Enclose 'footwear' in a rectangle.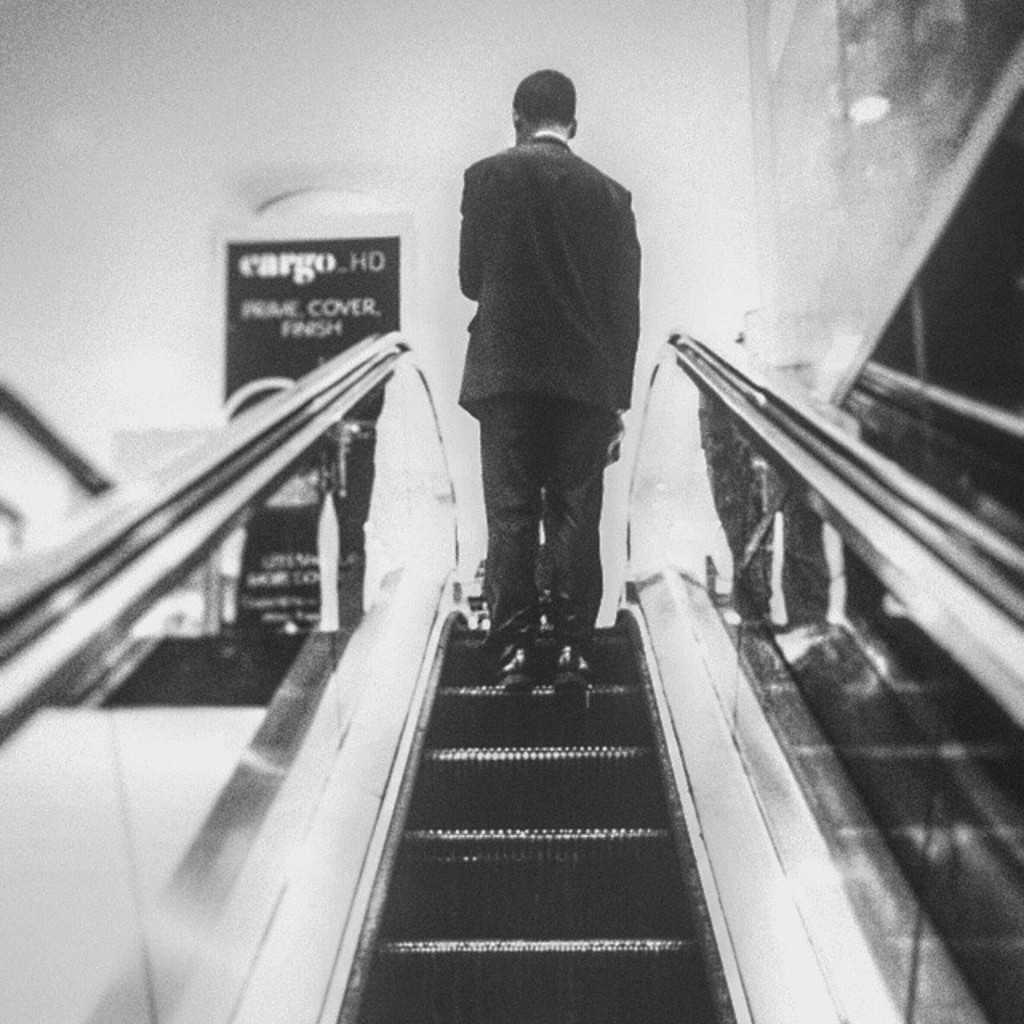
552, 645, 590, 720.
